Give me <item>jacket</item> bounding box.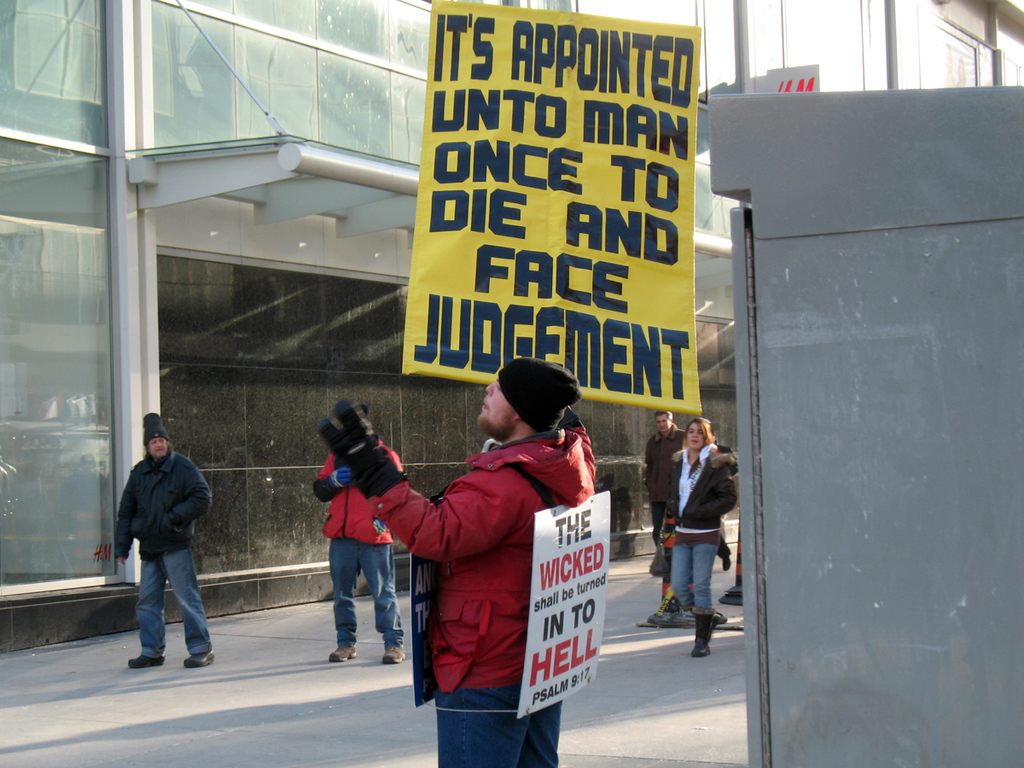
bbox(369, 382, 580, 719).
